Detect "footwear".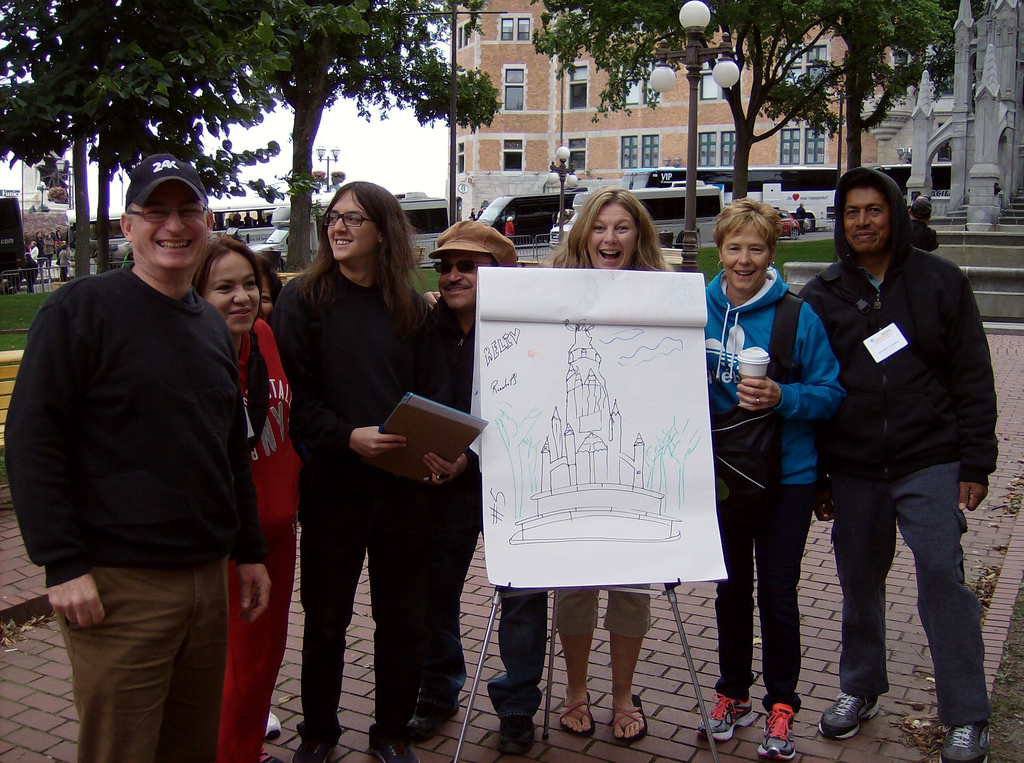
Detected at [289,737,336,762].
